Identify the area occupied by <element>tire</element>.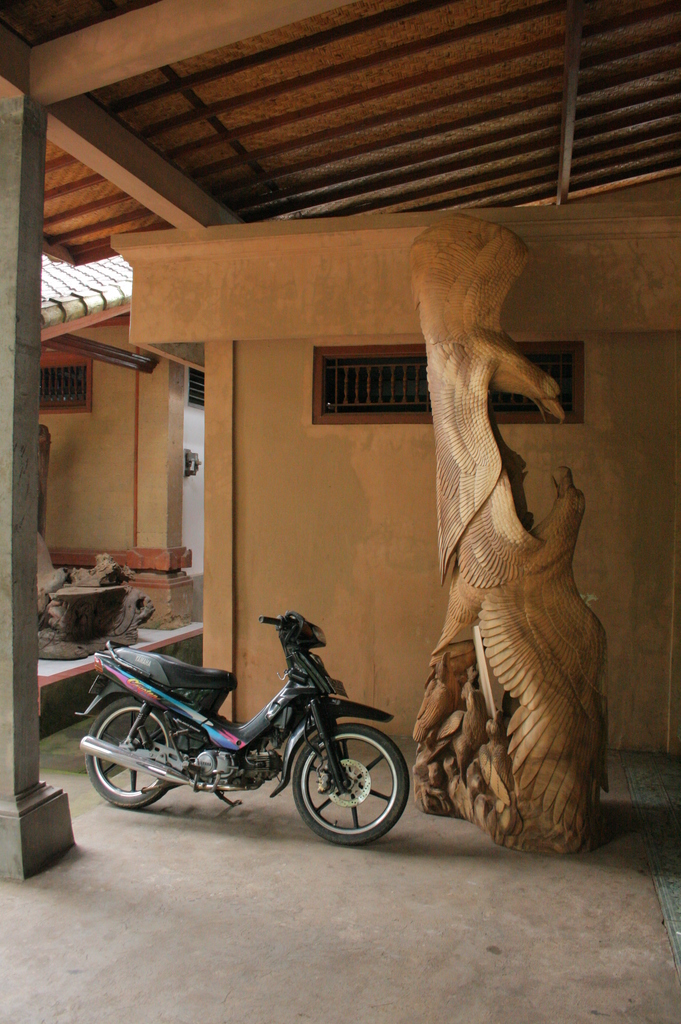
Area: [left=84, top=695, right=170, bottom=809].
